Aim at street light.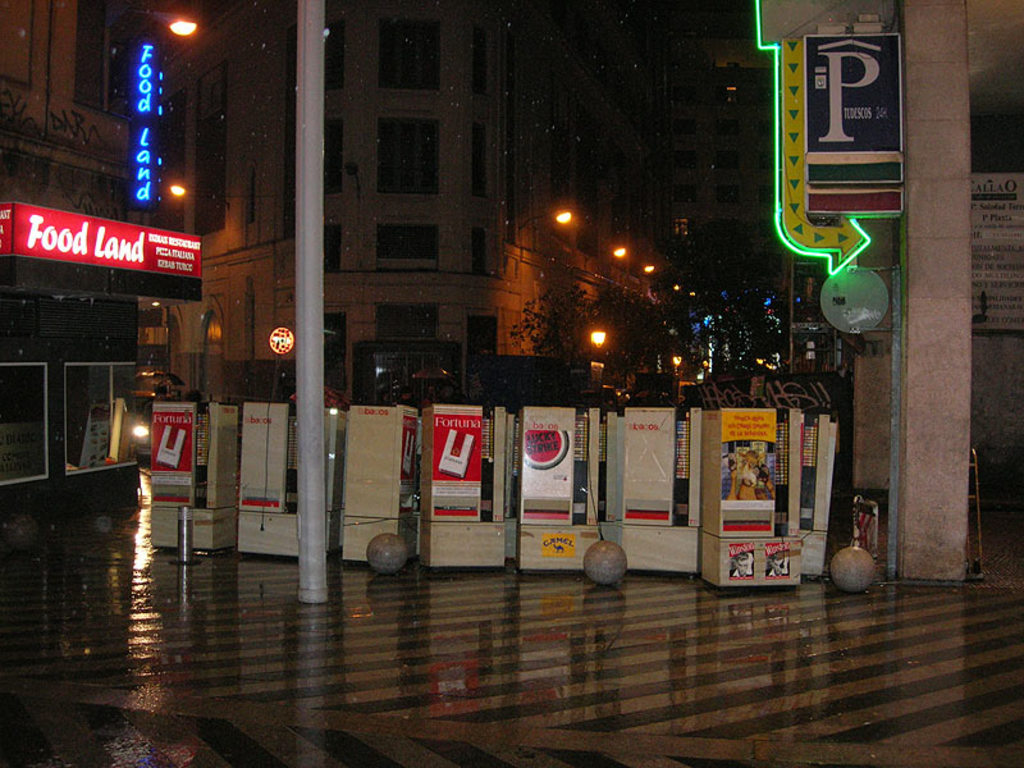
Aimed at l=97, t=0, r=201, b=116.
